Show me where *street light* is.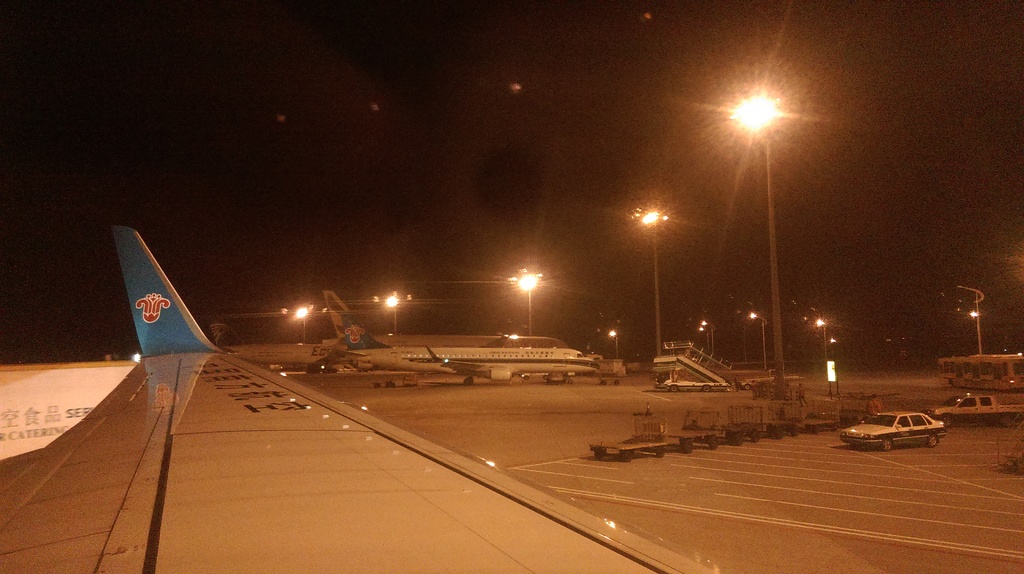
*street light* is at l=718, t=68, r=820, b=395.
